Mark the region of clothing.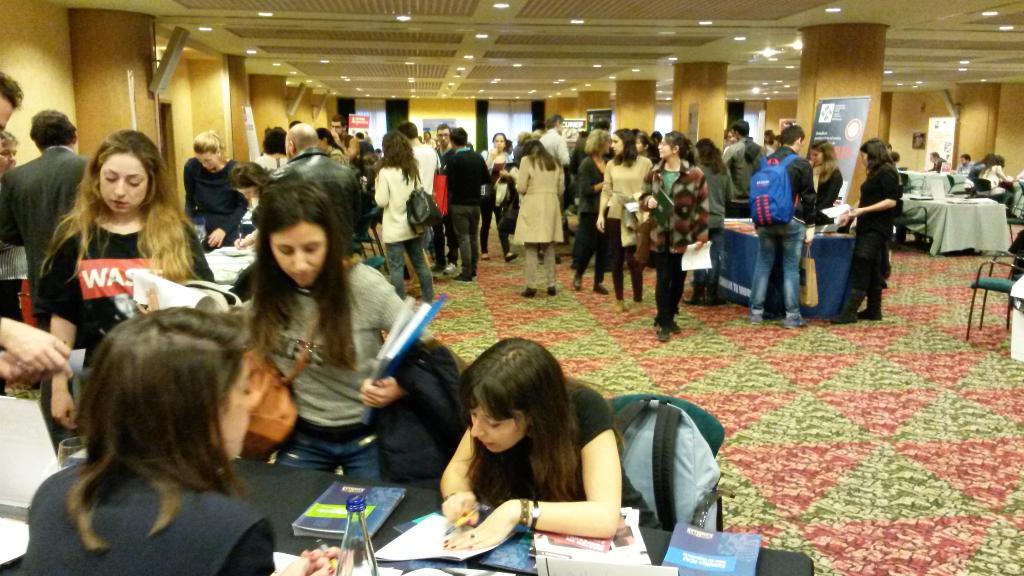
Region: [448,136,478,266].
